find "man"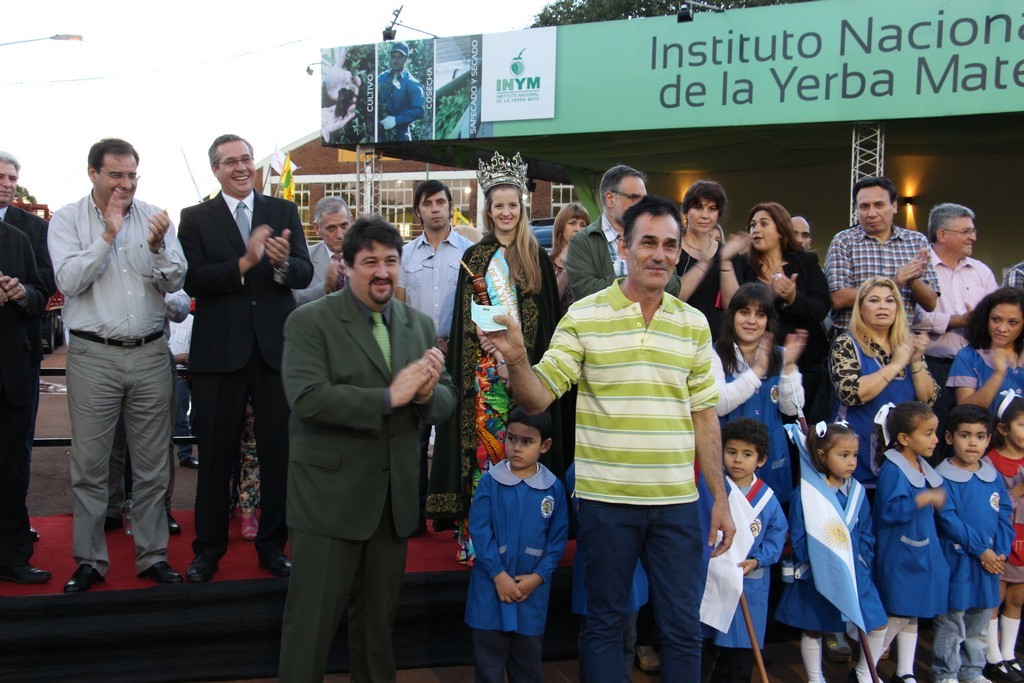
box=[929, 203, 1000, 386]
